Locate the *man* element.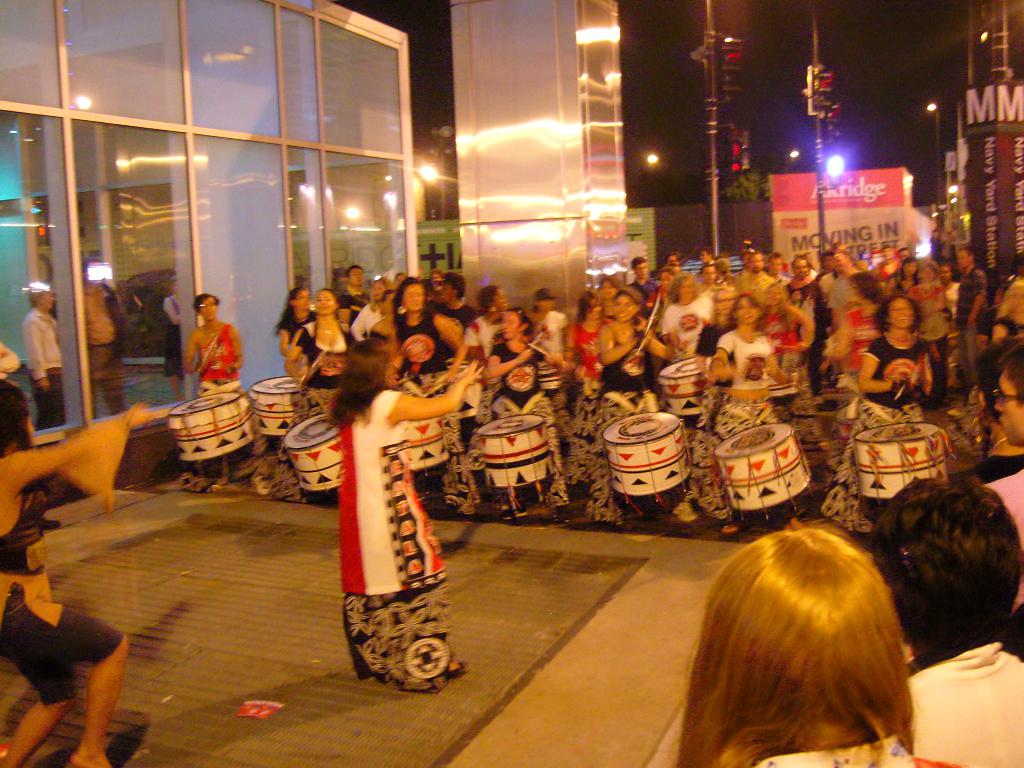
Element bbox: locate(22, 283, 62, 430).
